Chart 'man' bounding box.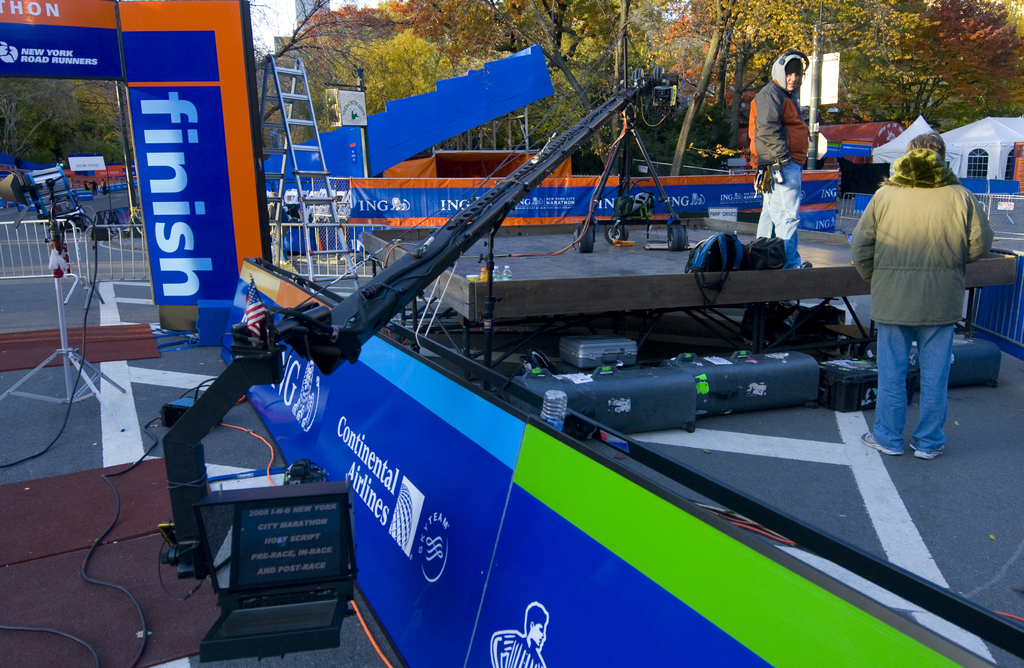
Charted: Rect(854, 120, 997, 480).
